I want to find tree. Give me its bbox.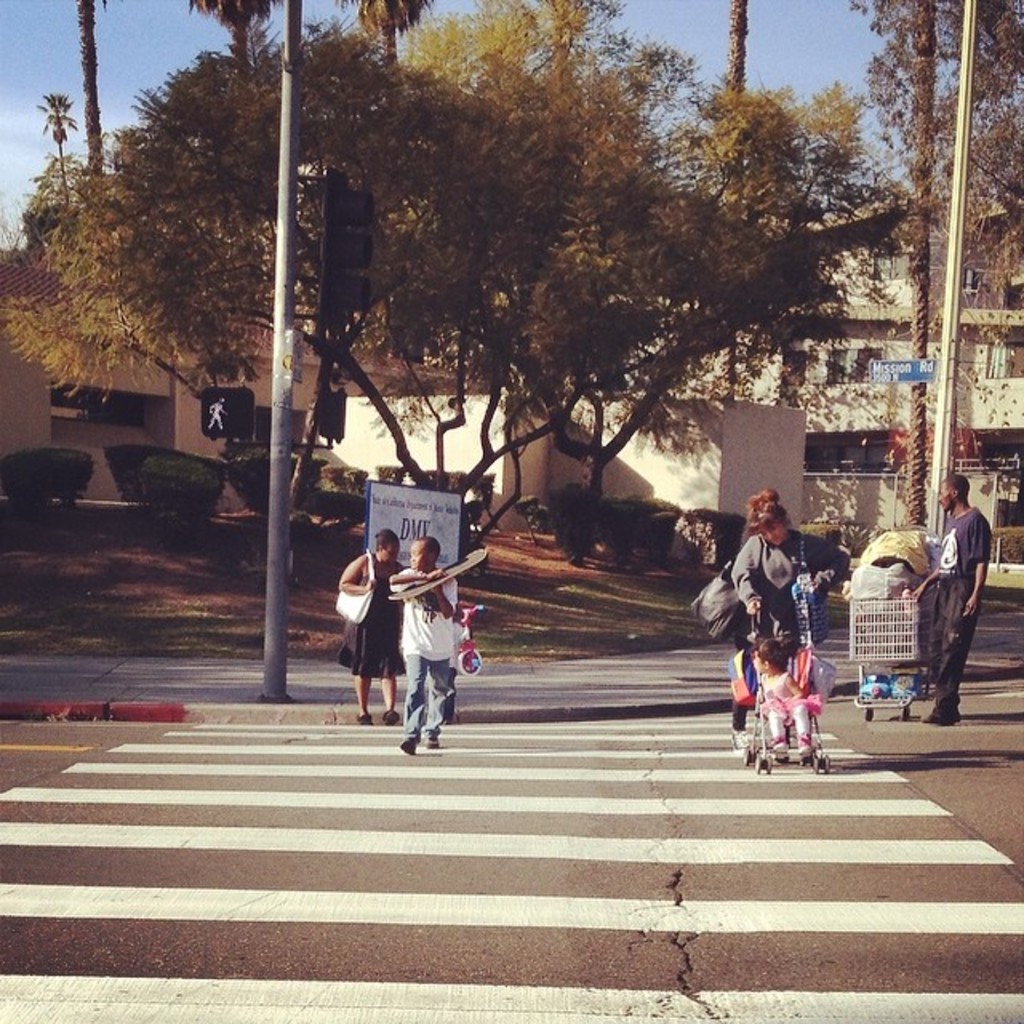
Rect(80, 0, 112, 182).
